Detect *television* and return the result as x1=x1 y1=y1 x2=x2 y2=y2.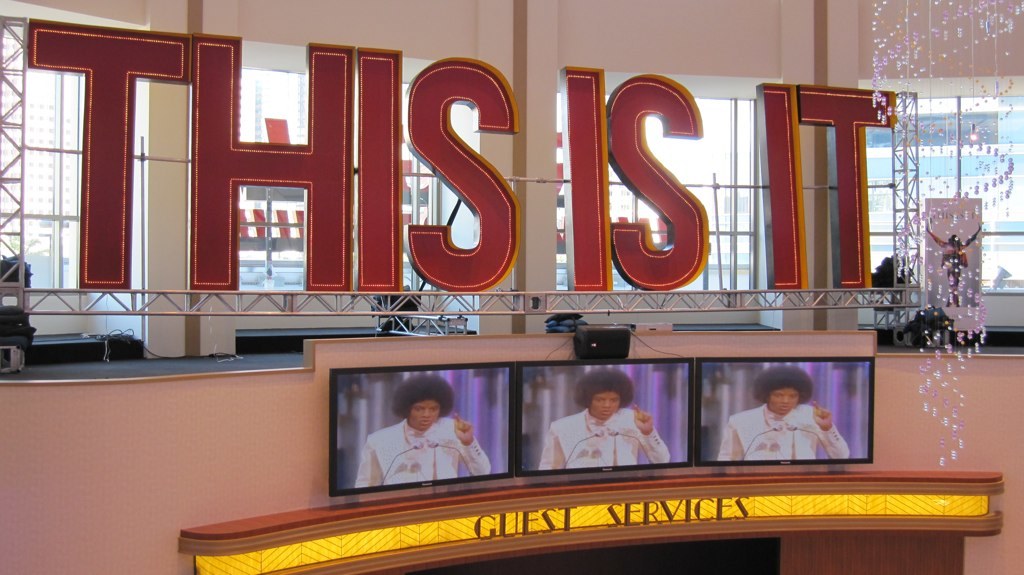
x1=322 y1=361 x2=515 y2=495.
